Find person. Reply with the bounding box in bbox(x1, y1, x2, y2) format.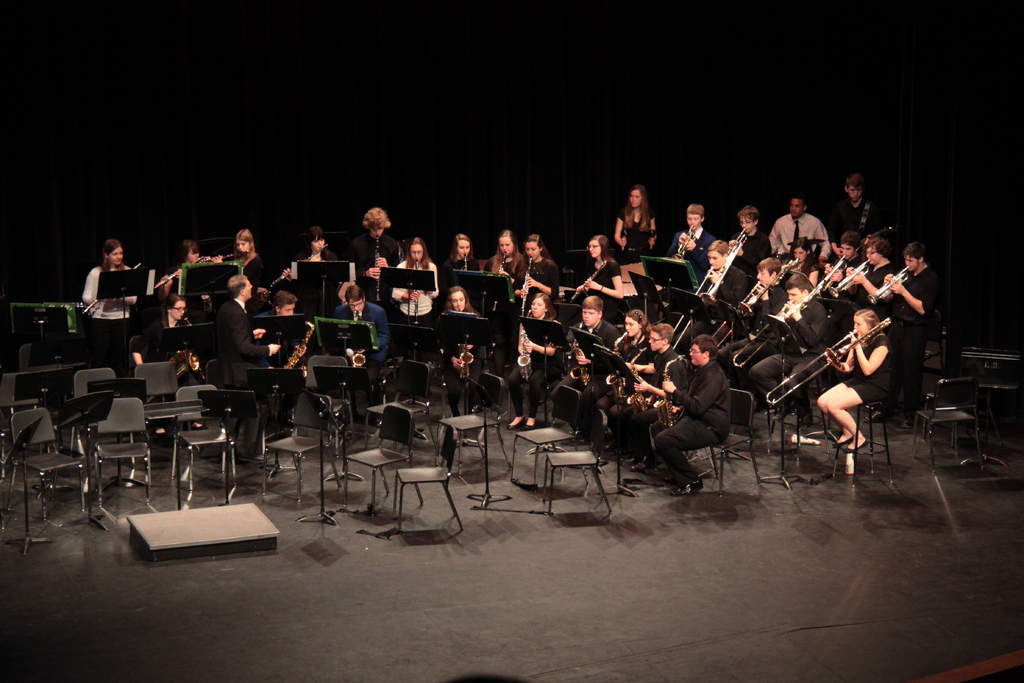
bbox(680, 242, 748, 342).
